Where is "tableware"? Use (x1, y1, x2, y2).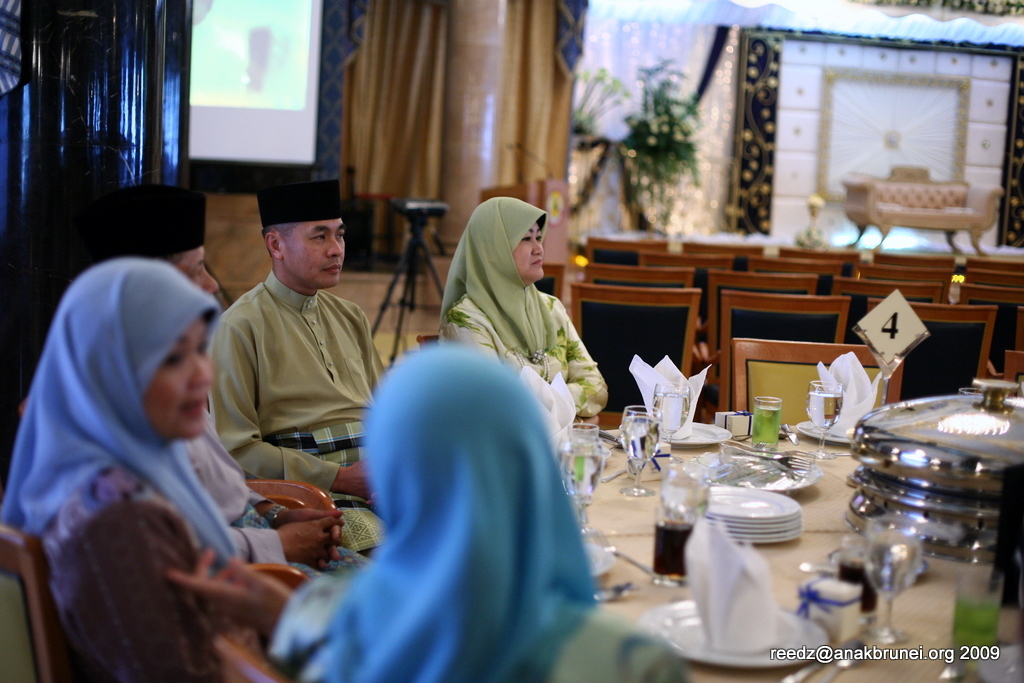
(833, 525, 879, 610).
